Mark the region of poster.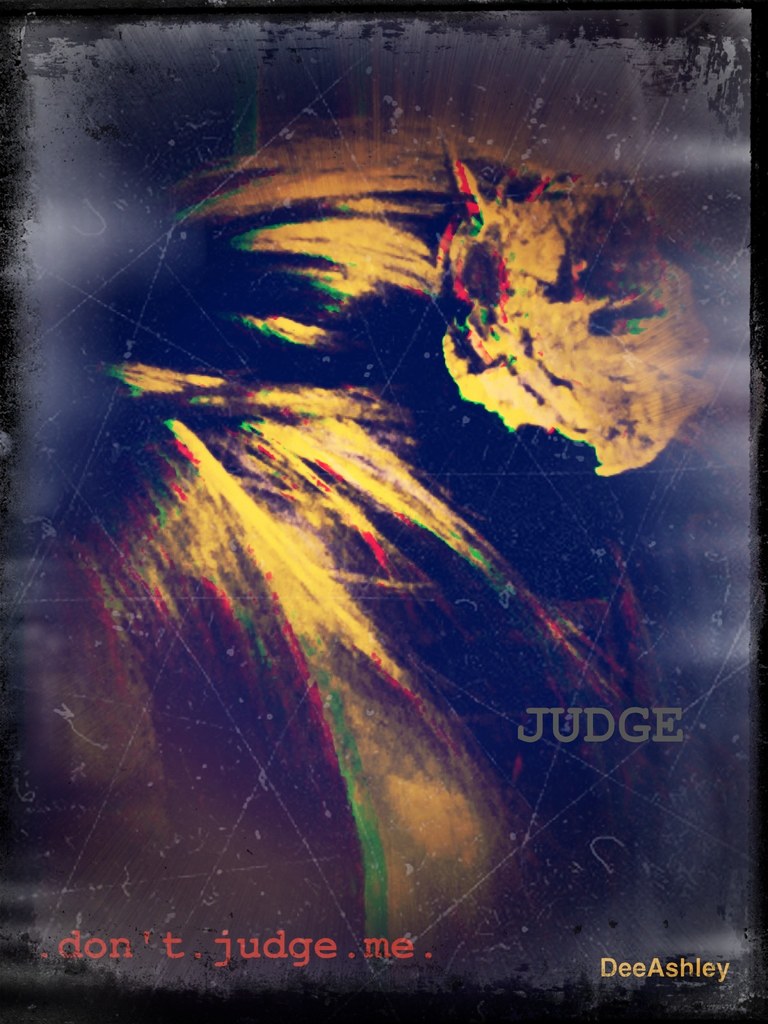
Region: (left=0, top=0, right=767, bottom=1023).
